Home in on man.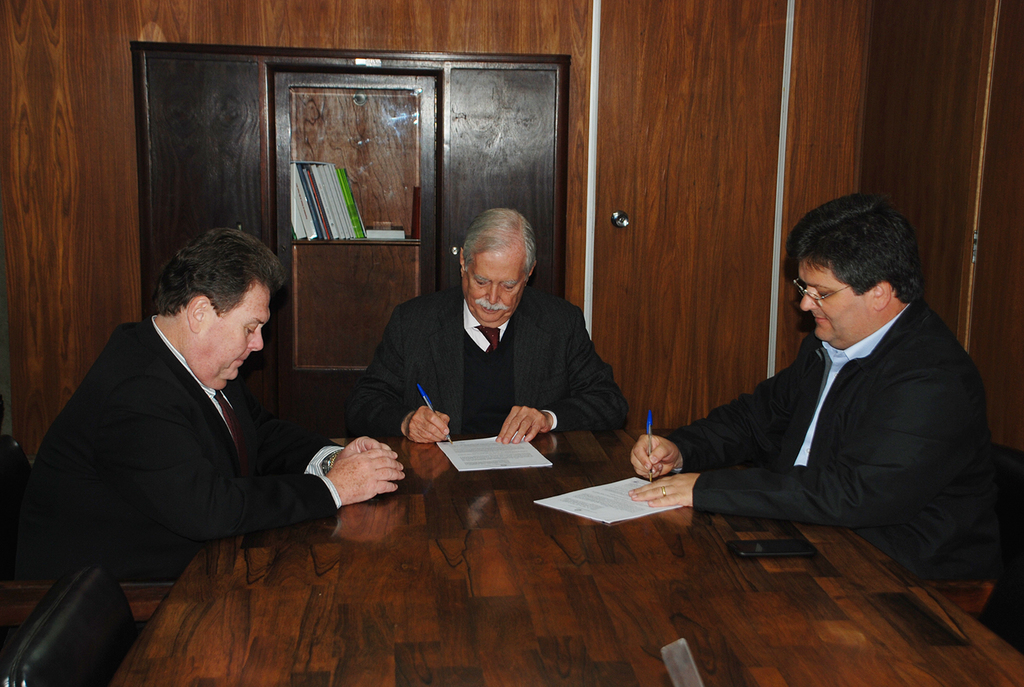
Homed in at box(627, 190, 1006, 601).
